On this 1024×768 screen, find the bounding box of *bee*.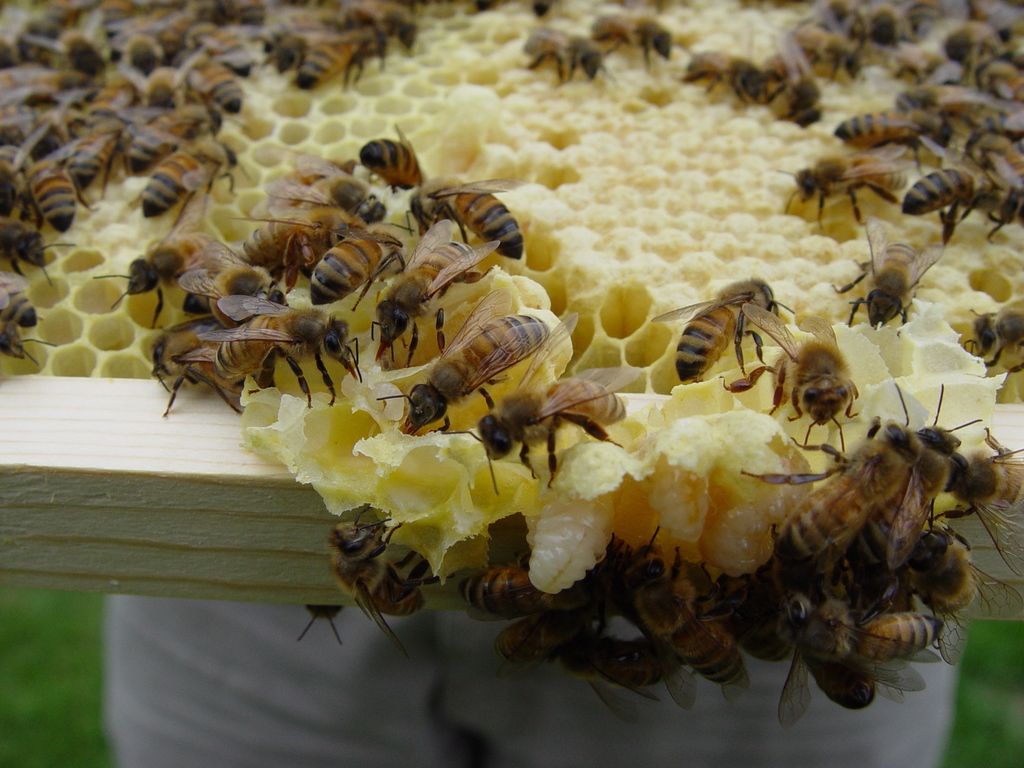
Bounding box: x1=769, y1=557, x2=931, y2=730.
